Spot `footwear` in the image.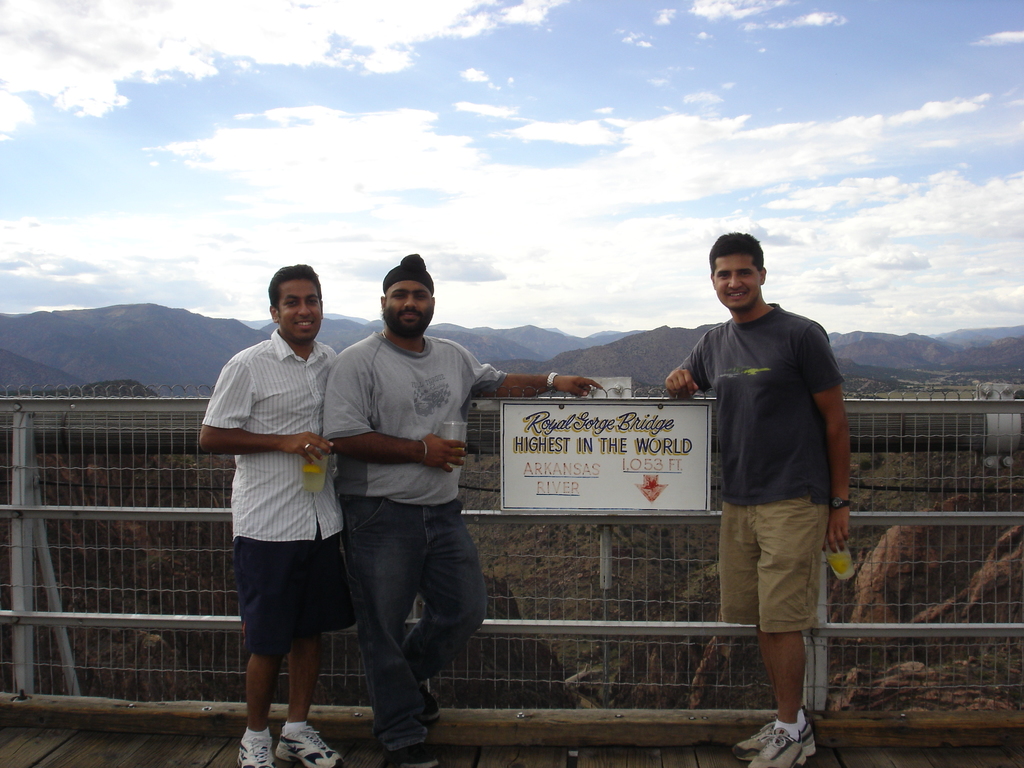
`footwear` found at {"left": 236, "top": 735, "right": 276, "bottom": 767}.
